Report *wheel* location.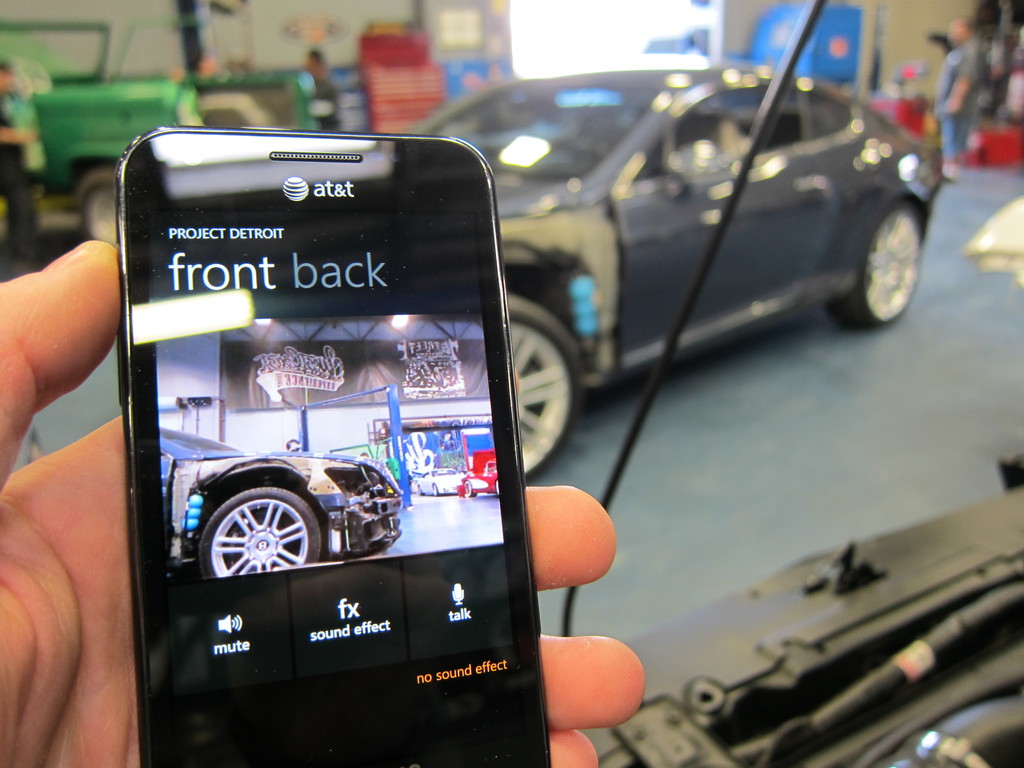
Report: 433 485 438 497.
